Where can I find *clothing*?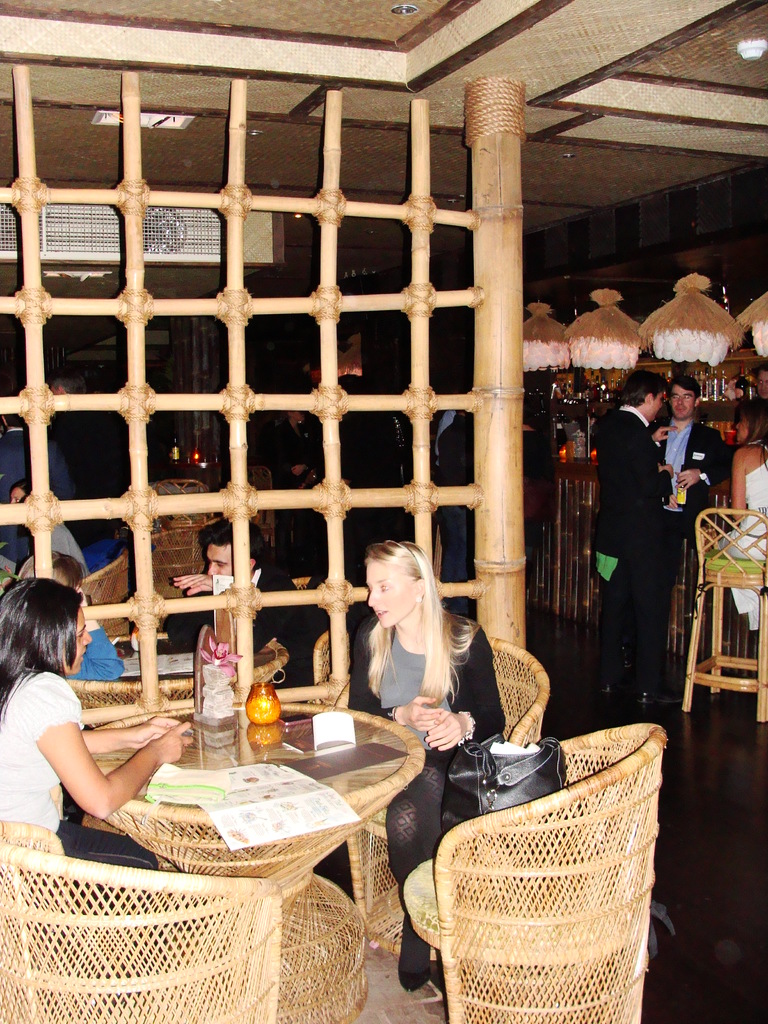
You can find it at 420 392 471 602.
